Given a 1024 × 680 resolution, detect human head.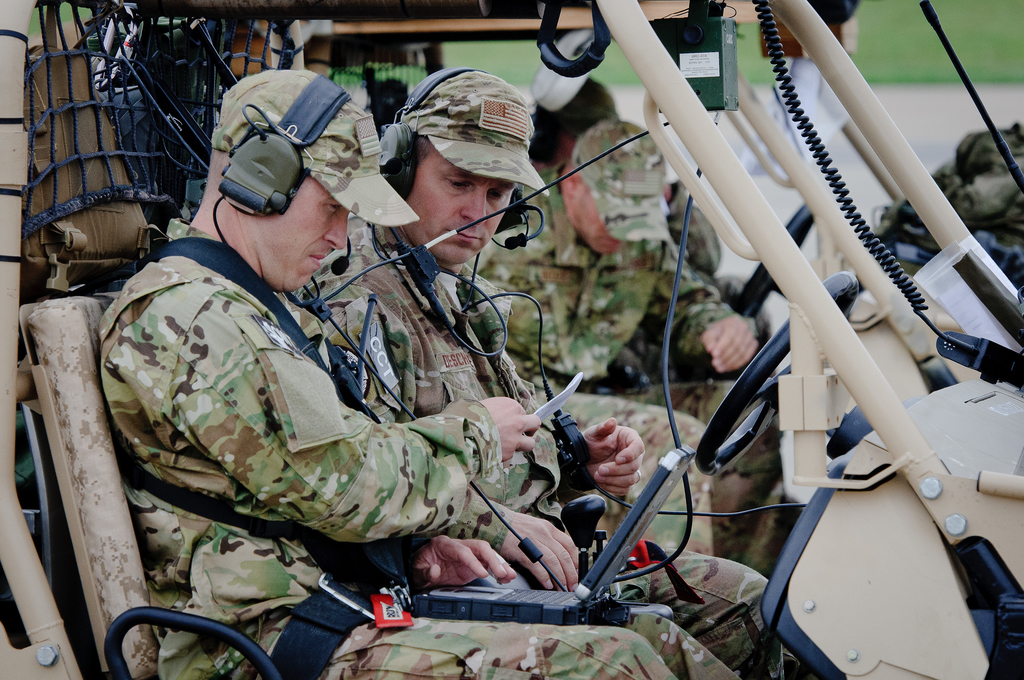
Rect(529, 77, 620, 161).
